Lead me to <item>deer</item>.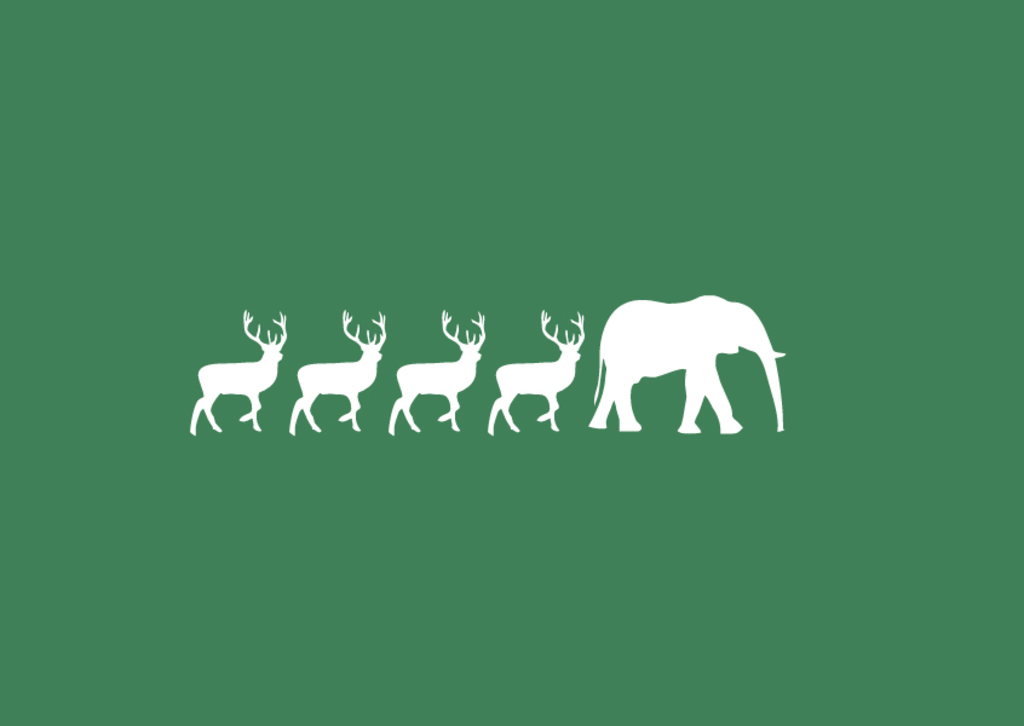
Lead to x1=287 y1=316 x2=387 y2=433.
